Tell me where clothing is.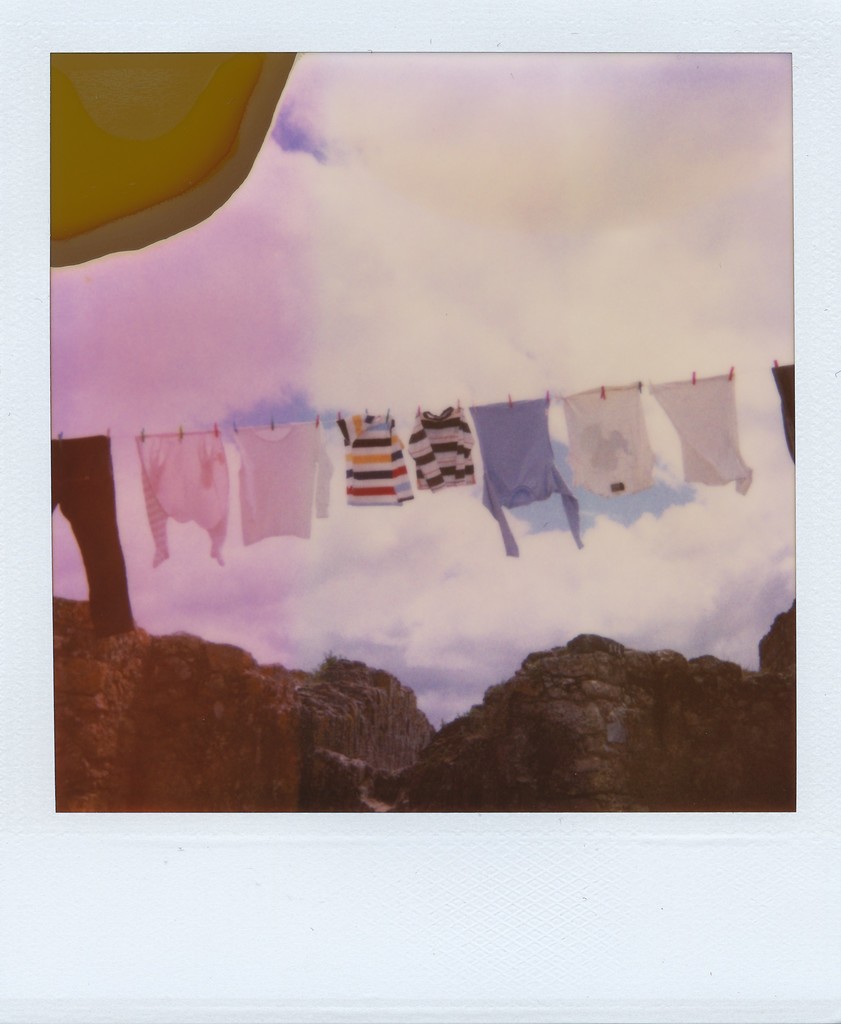
clothing is at Rect(337, 410, 417, 509).
